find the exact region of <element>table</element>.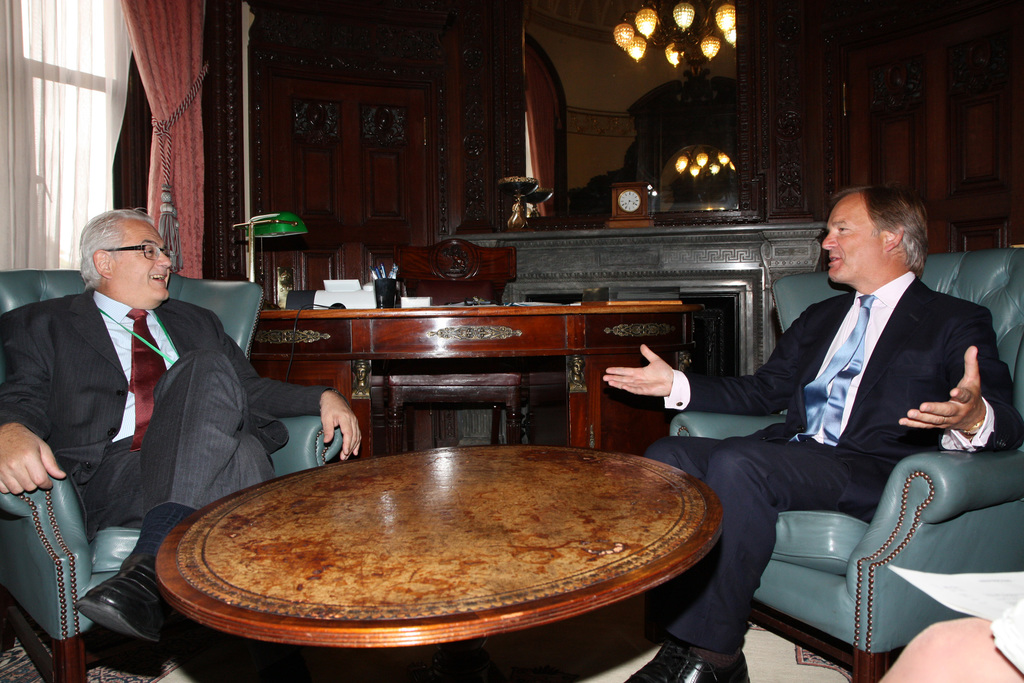
Exact region: bbox=[254, 297, 714, 452].
